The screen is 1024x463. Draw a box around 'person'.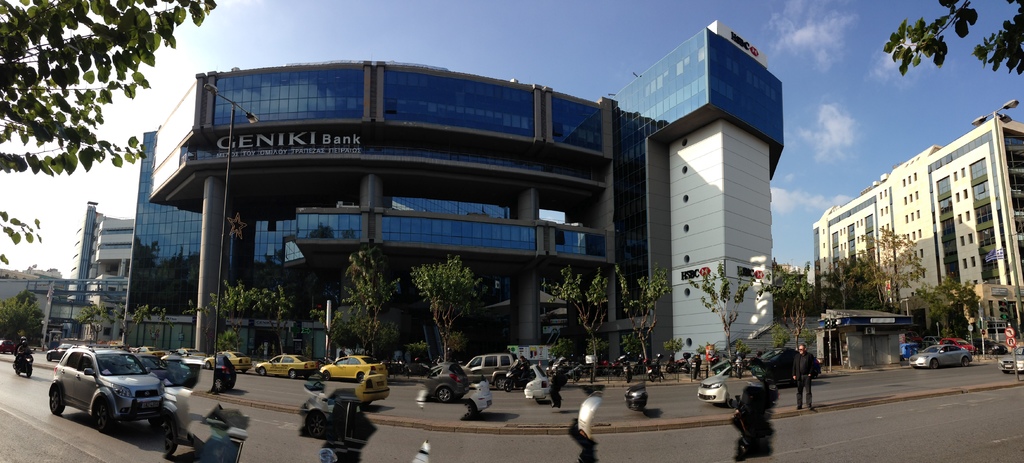
[518, 355, 532, 378].
